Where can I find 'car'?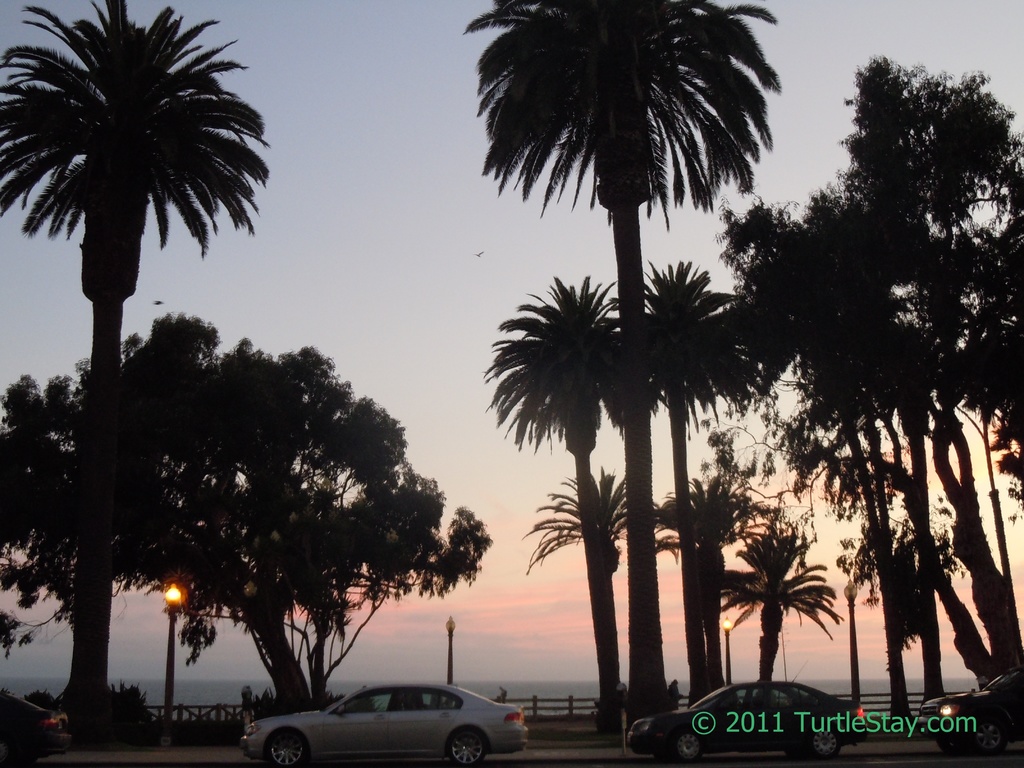
You can find it at left=624, top=680, right=868, bottom=762.
